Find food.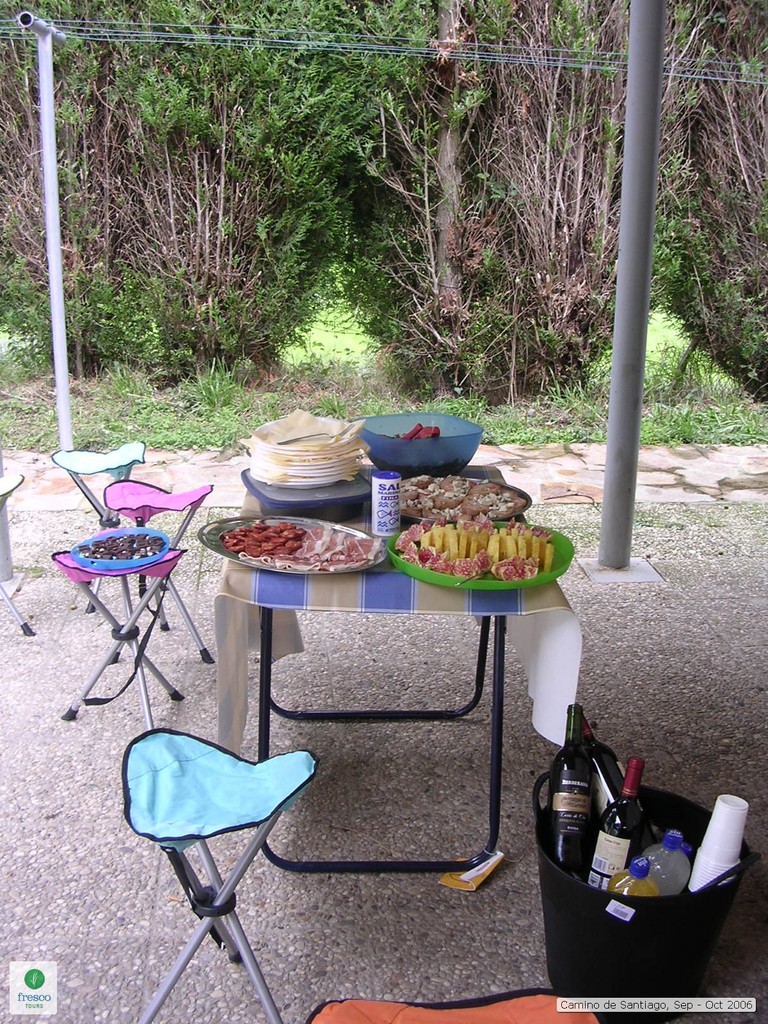
{"x1": 403, "y1": 419, "x2": 424, "y2": 440}.
